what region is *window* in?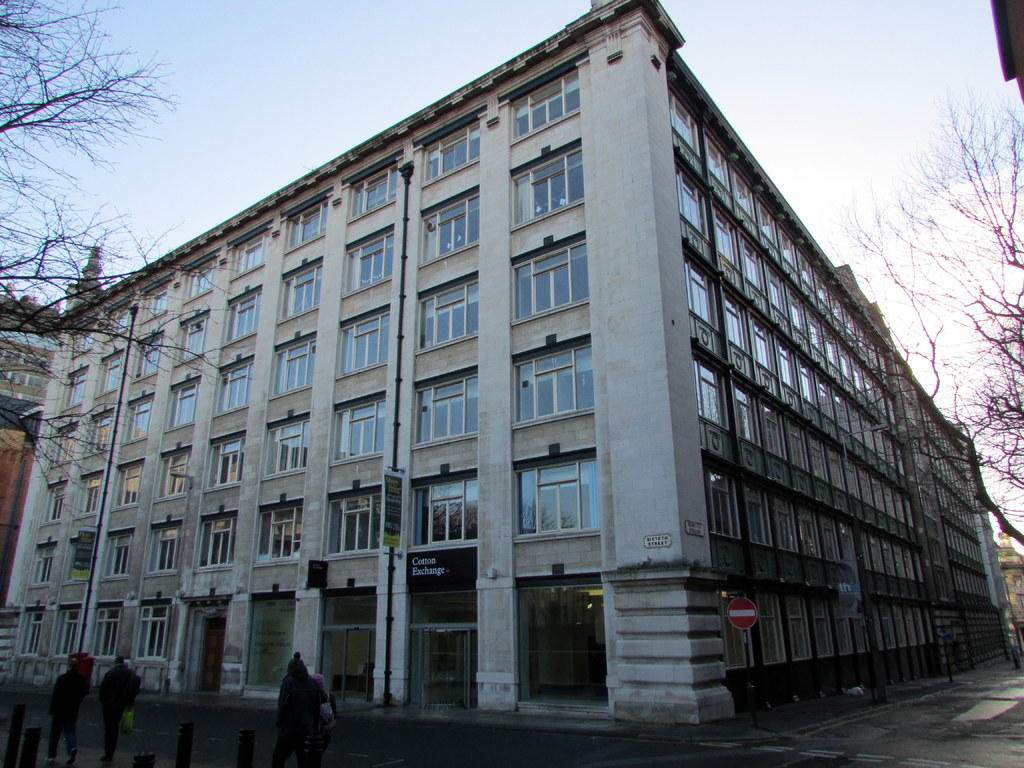
[851,404,868,444].
